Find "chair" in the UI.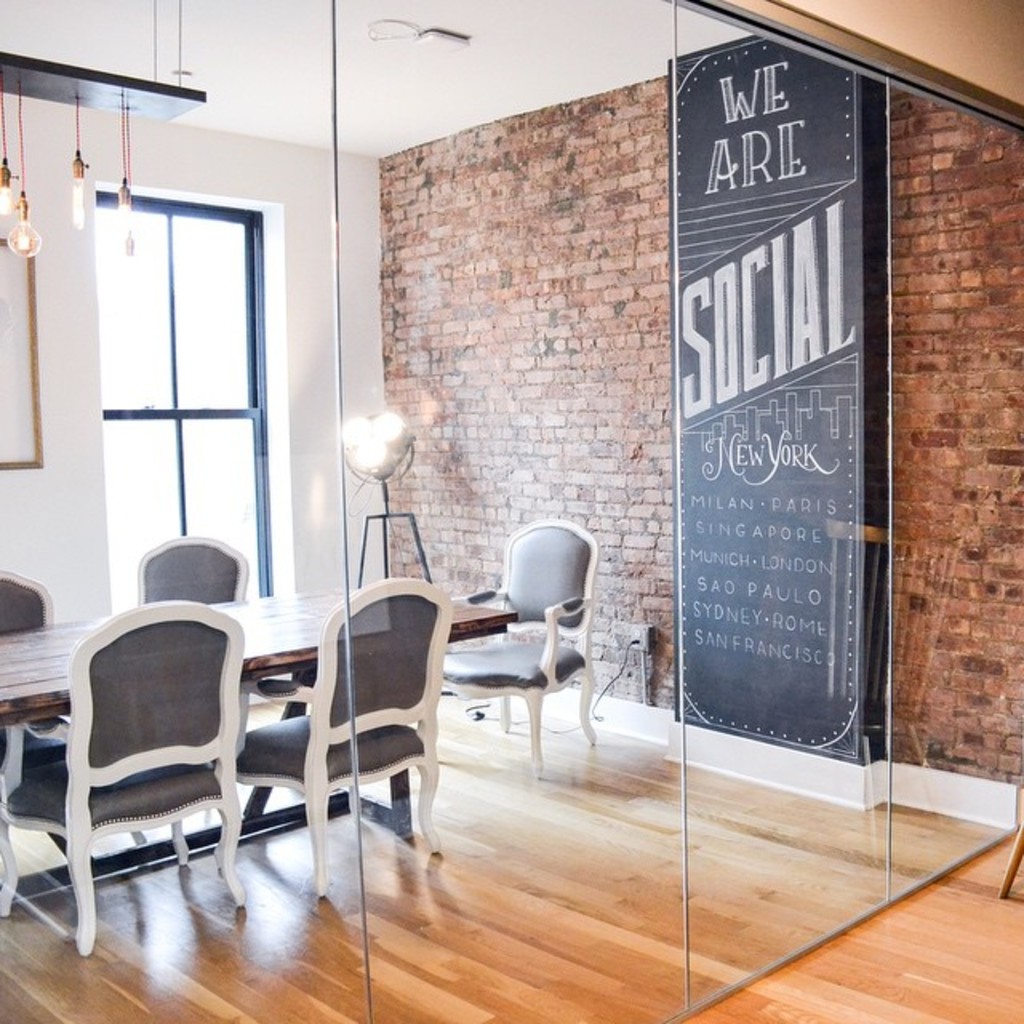
UI element at [left=213, top=579, right=453, bottom=898].
